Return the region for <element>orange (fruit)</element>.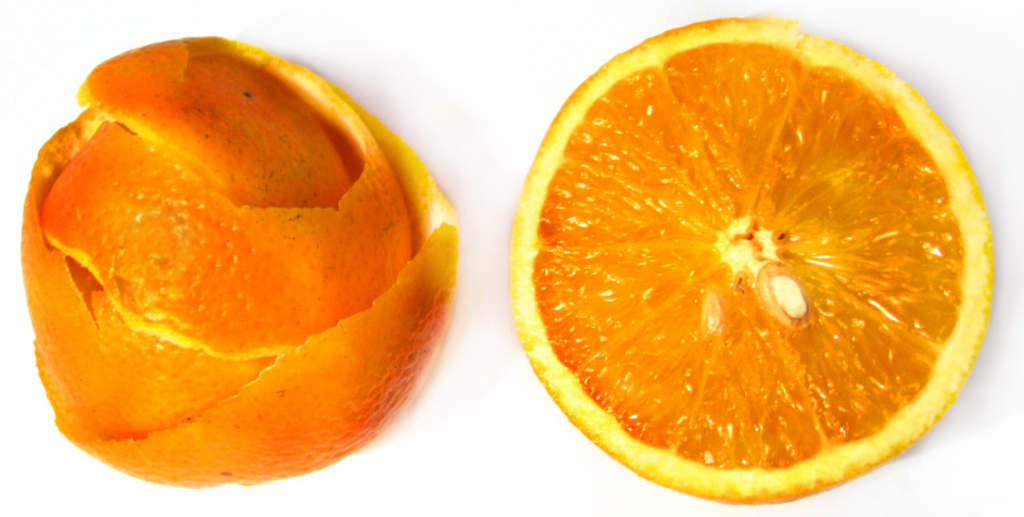
bbox=(501, 22, 997, 483).
